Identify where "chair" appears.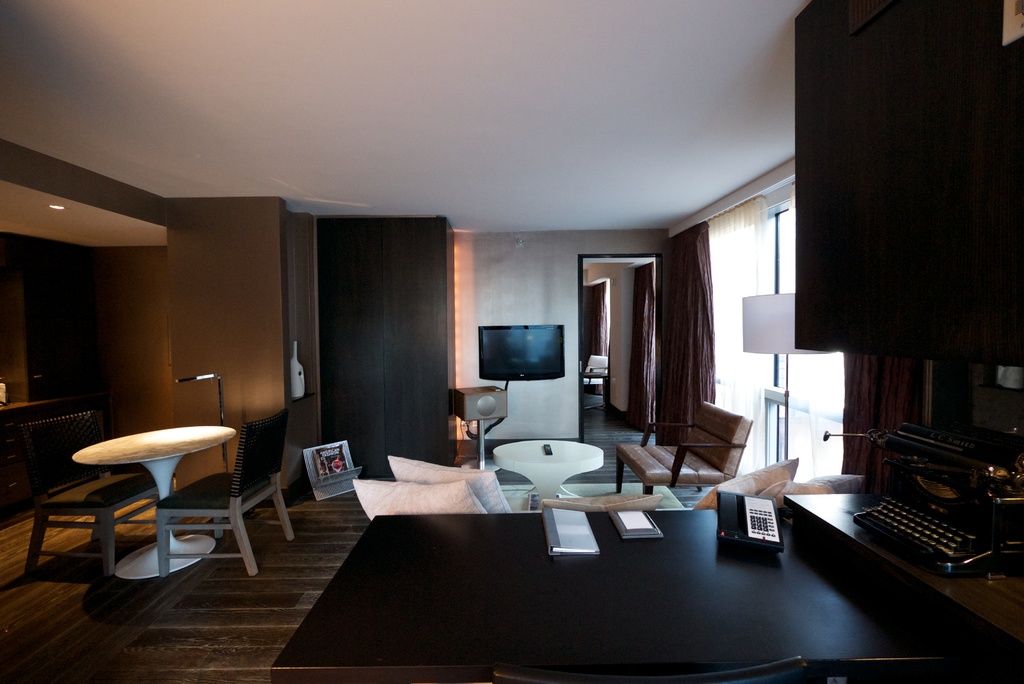
Appears at Rect(585, 352, 611, 395).
